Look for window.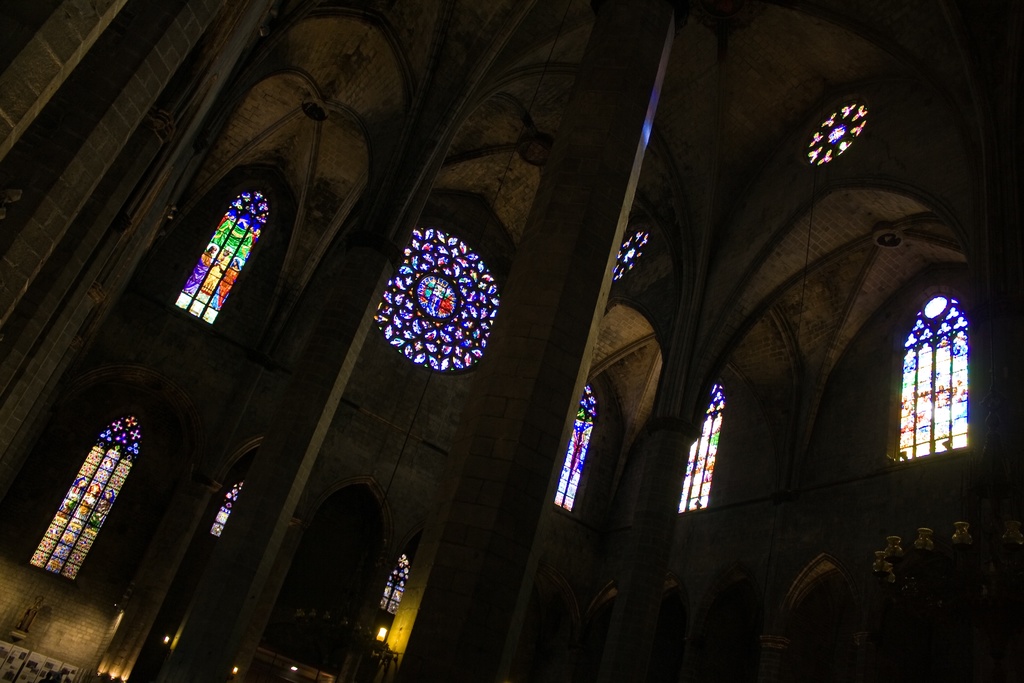
Found: box=[553, 378, 607, 515].
